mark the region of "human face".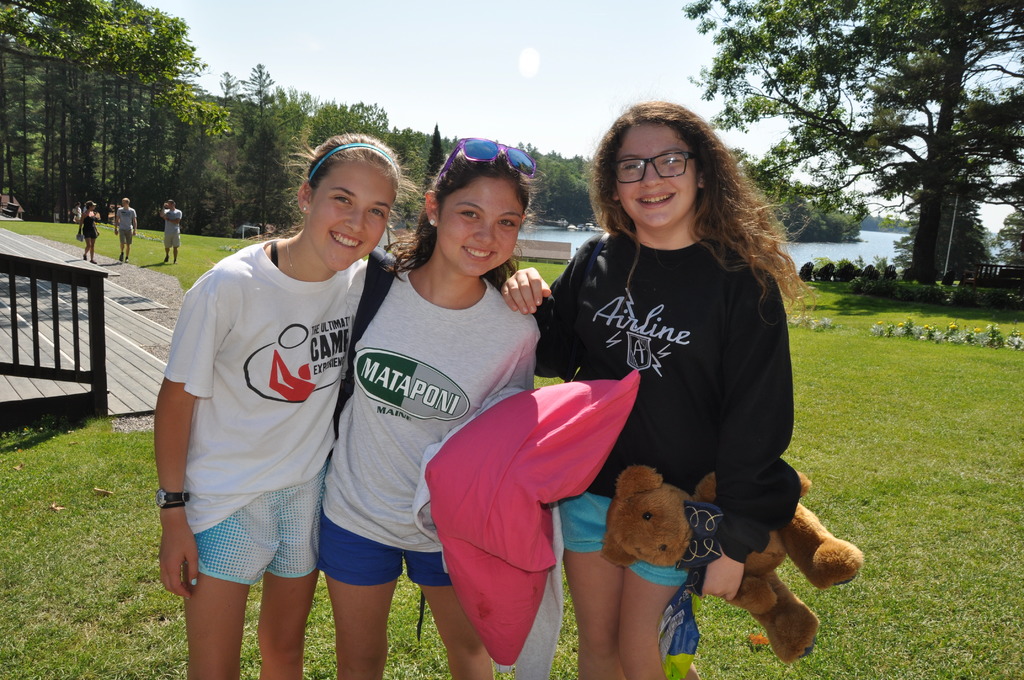
Region: region(614, 124, 696, 229).
